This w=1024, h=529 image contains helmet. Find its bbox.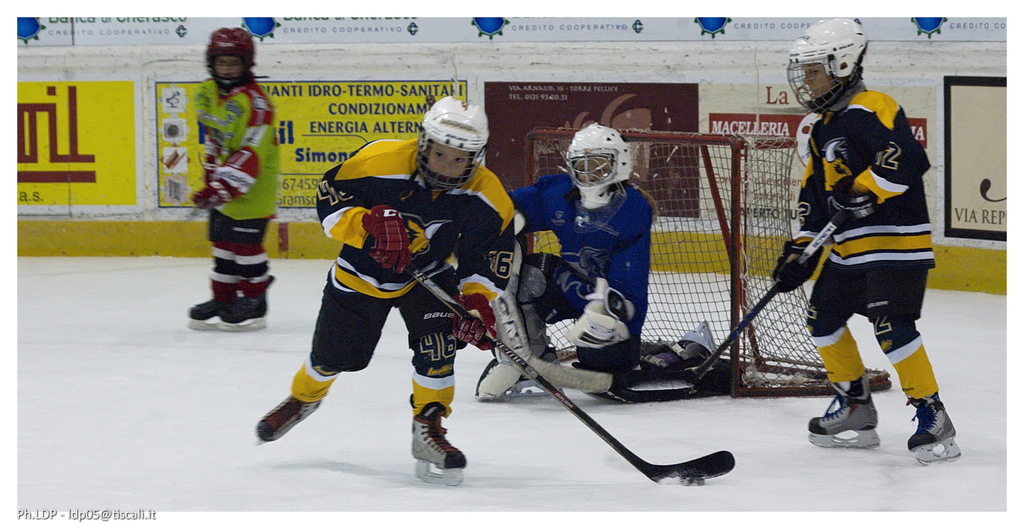
407,92,490,196.
